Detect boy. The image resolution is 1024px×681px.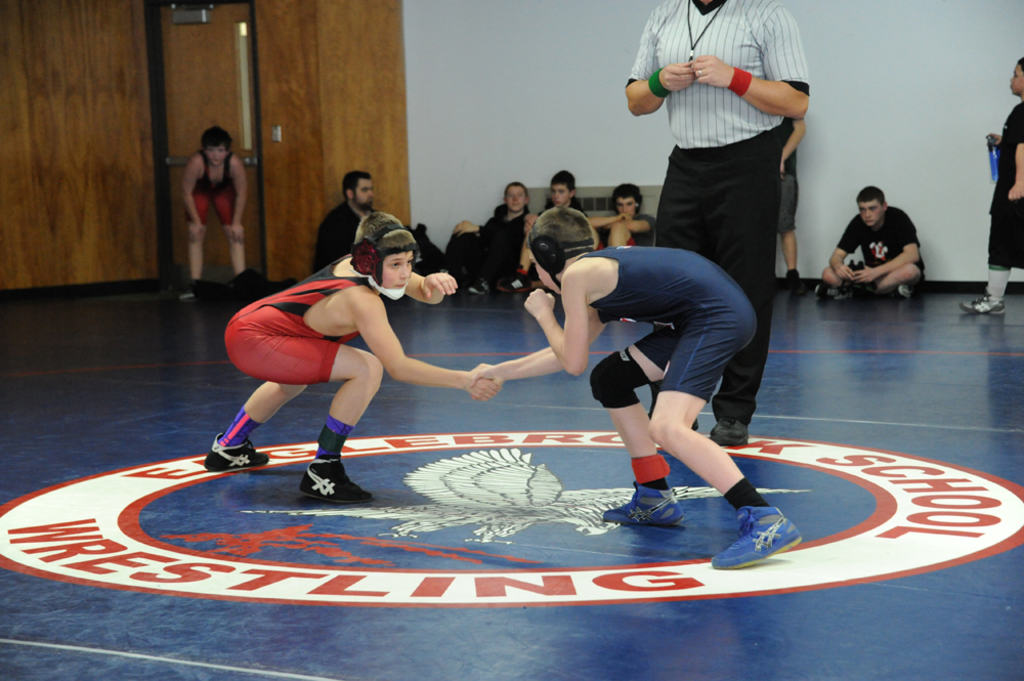
bbox=[179, 122, 250, 303].
